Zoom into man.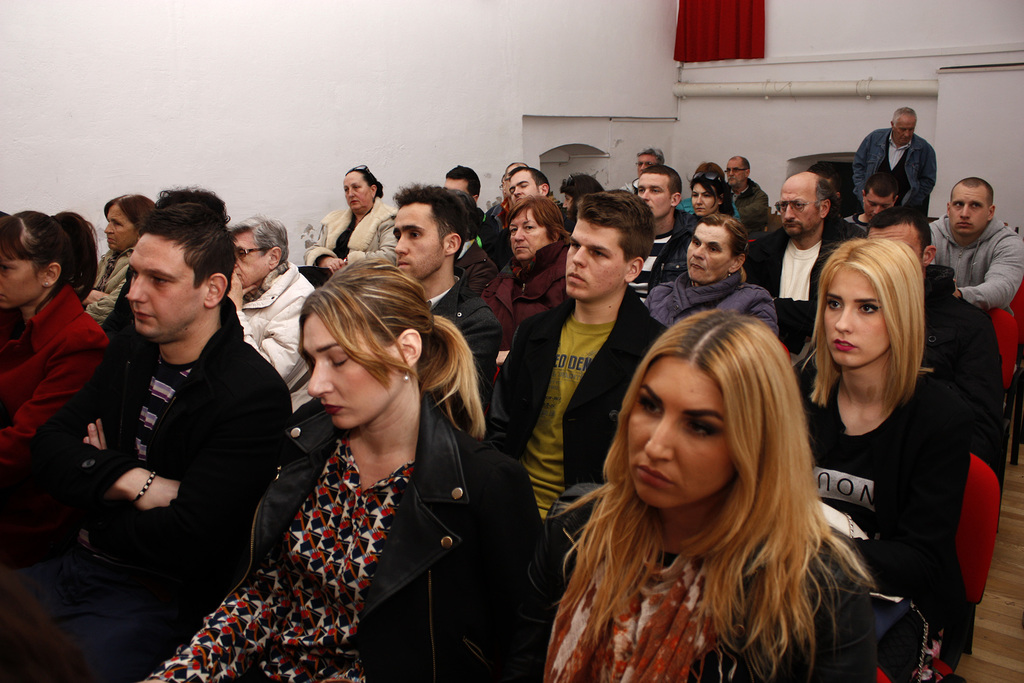
Zoom target: box=[621, 147, 665, 196].
